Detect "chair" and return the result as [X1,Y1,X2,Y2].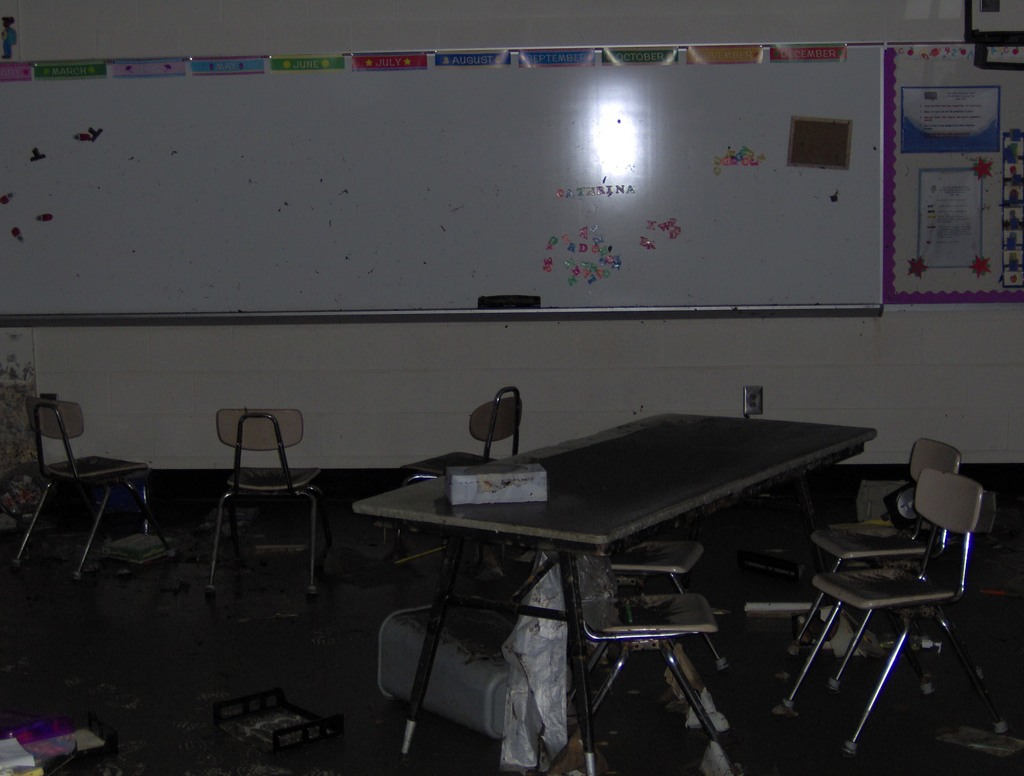
[12,392,179,586].
